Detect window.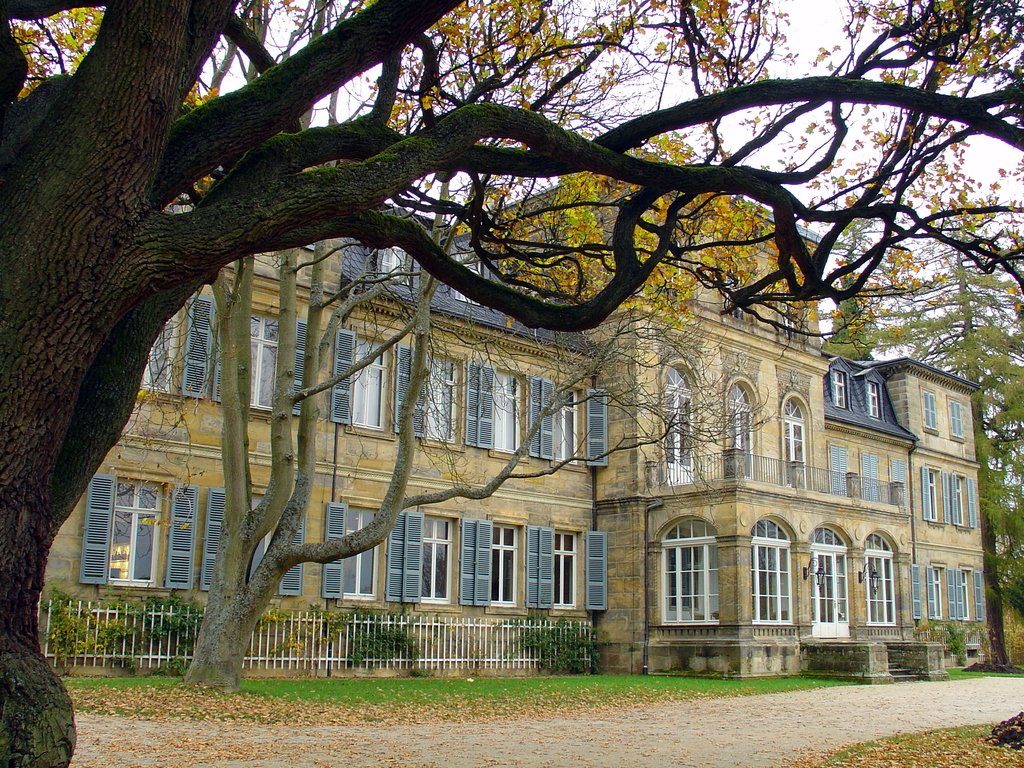
Detected at 93, 467, 188, 605.
